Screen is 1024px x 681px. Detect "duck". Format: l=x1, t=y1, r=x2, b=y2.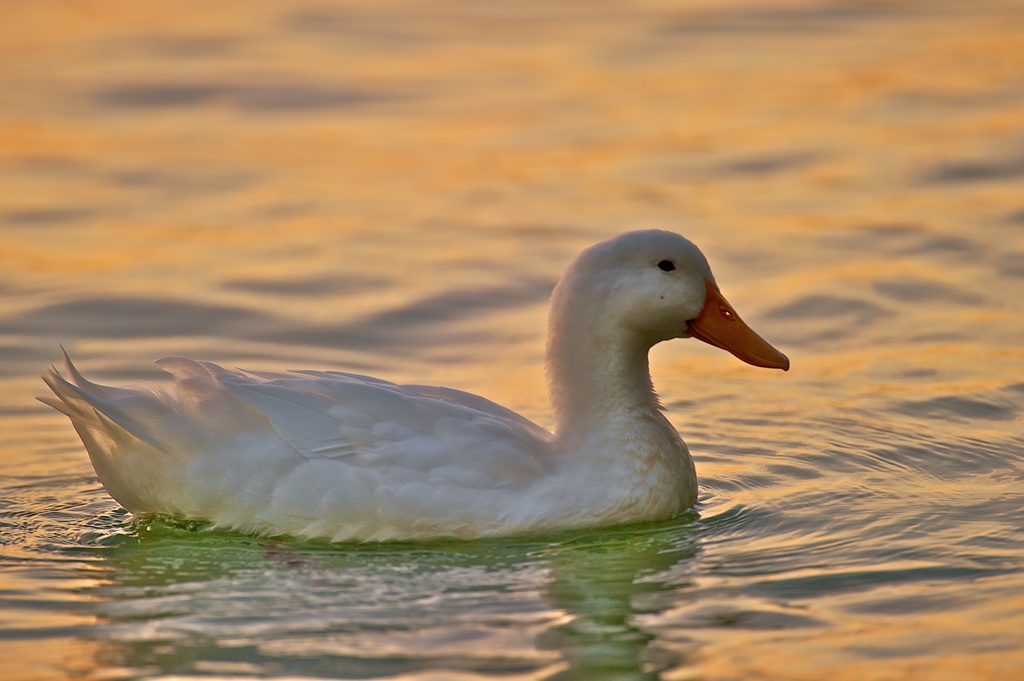
l=26, t=235, r=785, b=552.
